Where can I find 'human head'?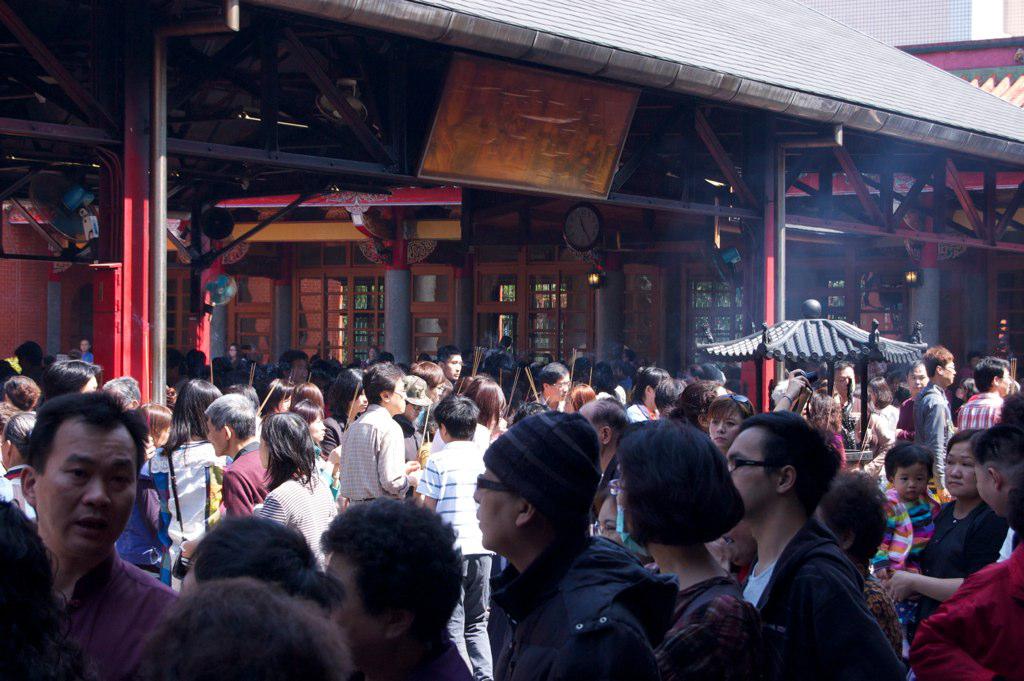
You can find it at [x1=707, y1=396, x2=751, y2=450].
